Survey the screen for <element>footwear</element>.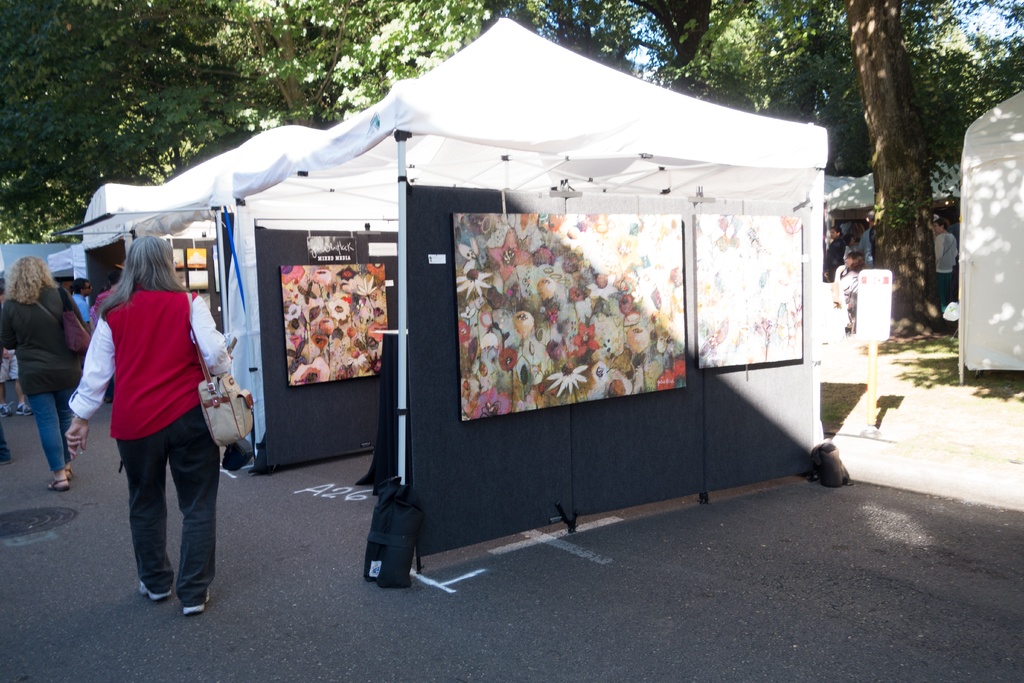
Survey found: x1=17, y1=401, x2=35, y2=415.
